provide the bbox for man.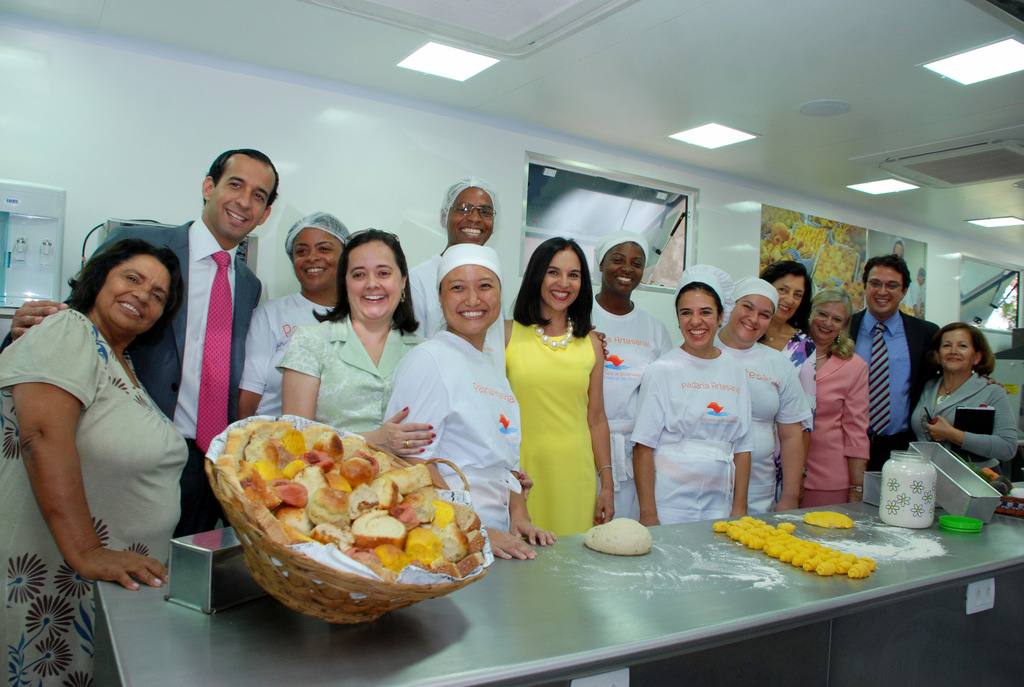
<region>141, 150, 273, 505</region>.
